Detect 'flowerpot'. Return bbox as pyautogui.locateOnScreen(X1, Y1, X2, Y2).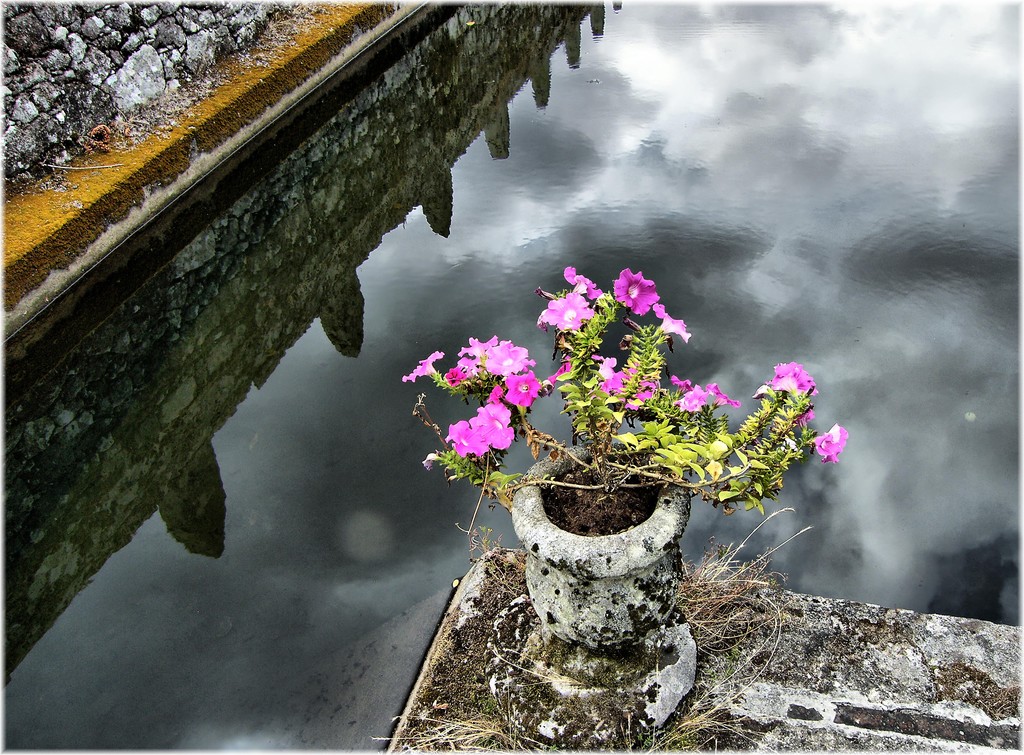
pyautogui.locateOnScreen(509, 442, 691, 687).
